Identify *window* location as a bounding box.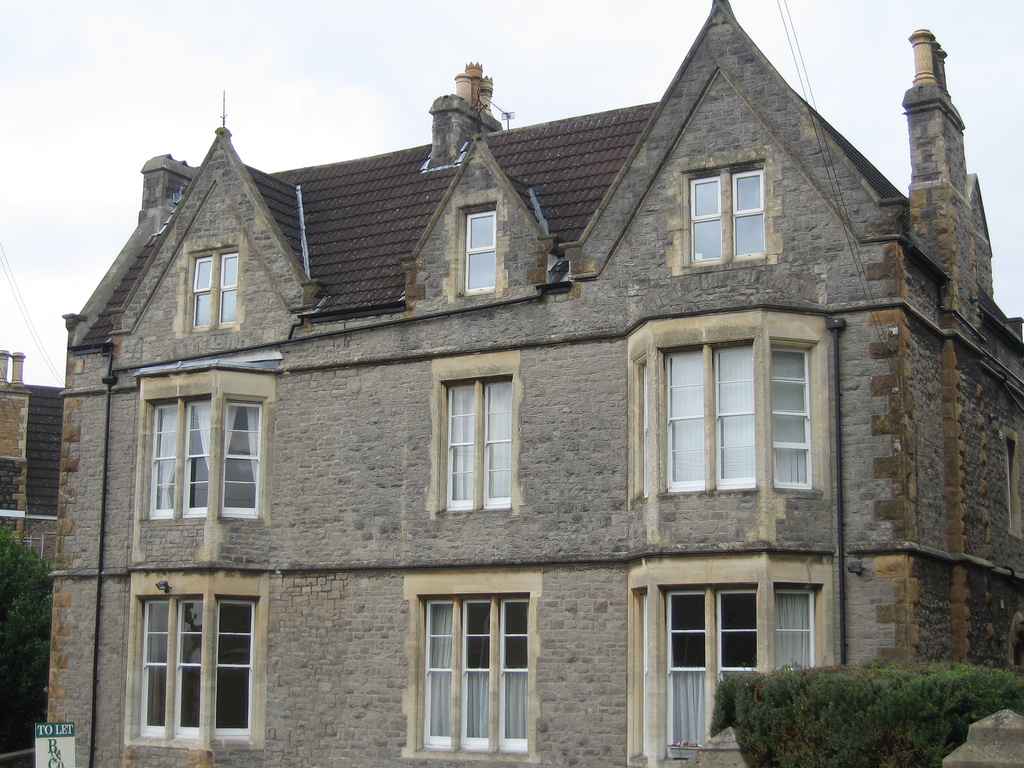
x1=637 y1=314 x2=832 y2=515.
